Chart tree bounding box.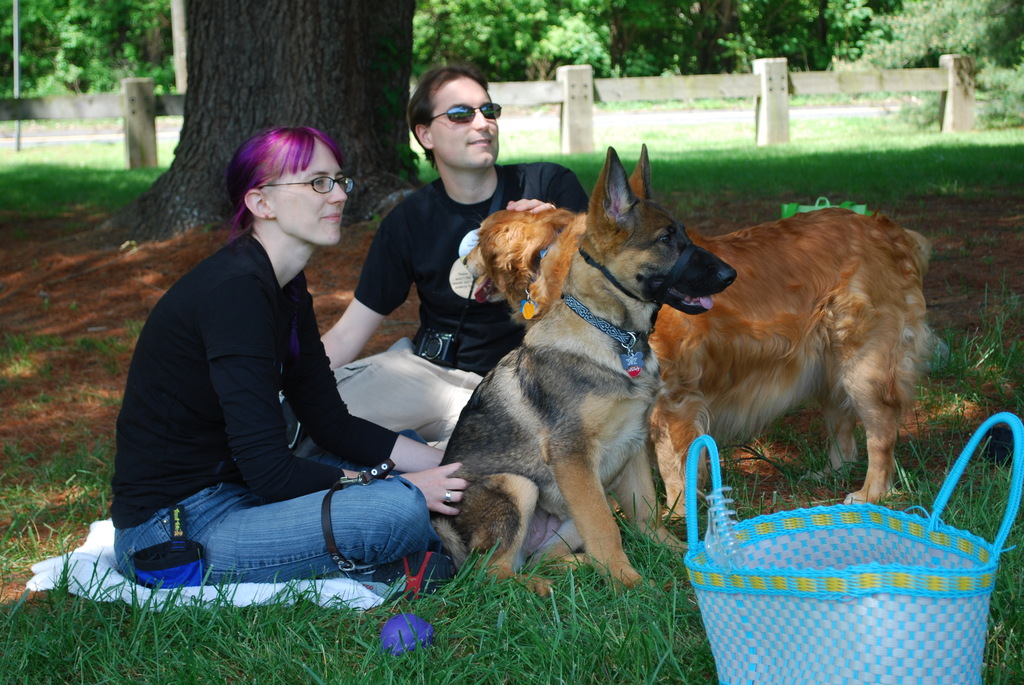
Charted: [x1=115, y1=0, x2=422, y2=253].
